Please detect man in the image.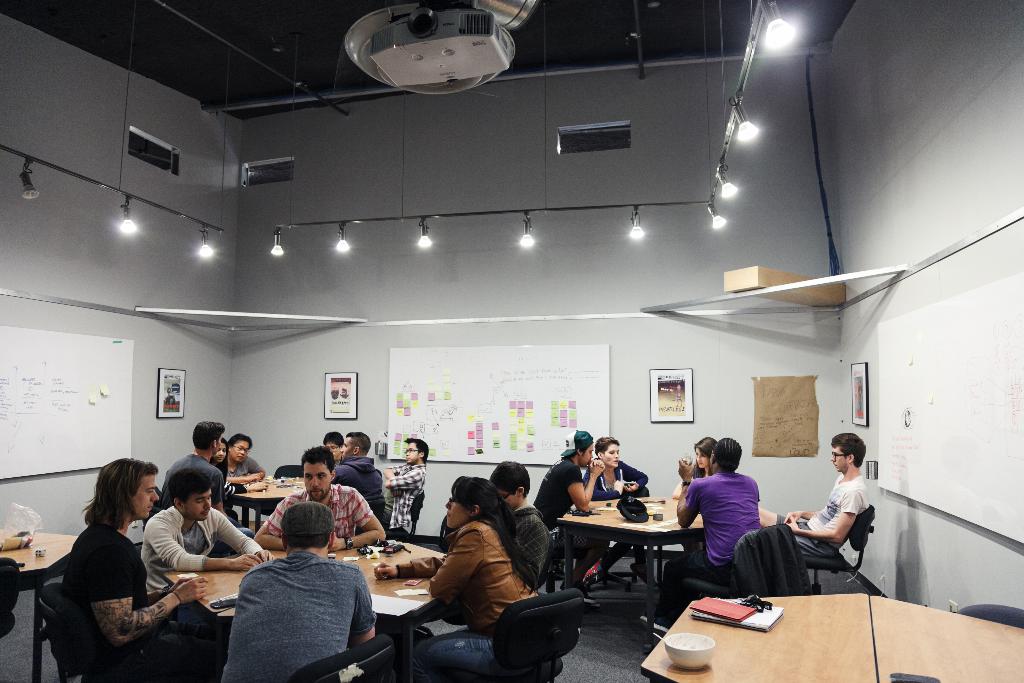
385 435 432 537.
